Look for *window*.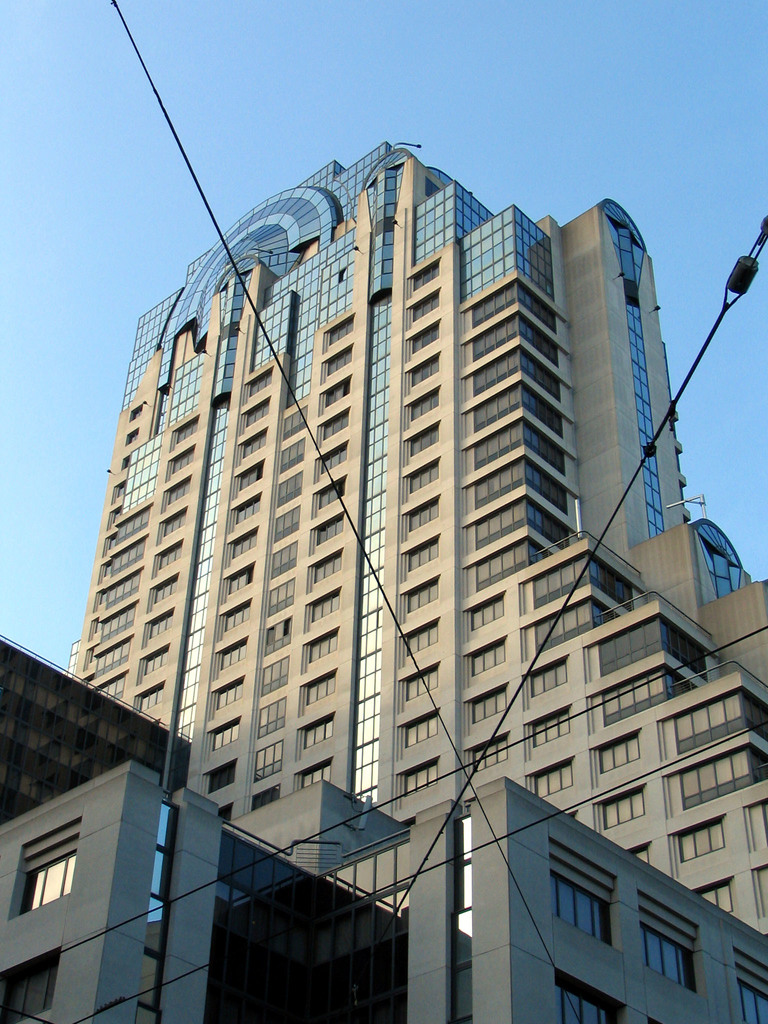
Found: l=532, t=554, r=636, b=613.
